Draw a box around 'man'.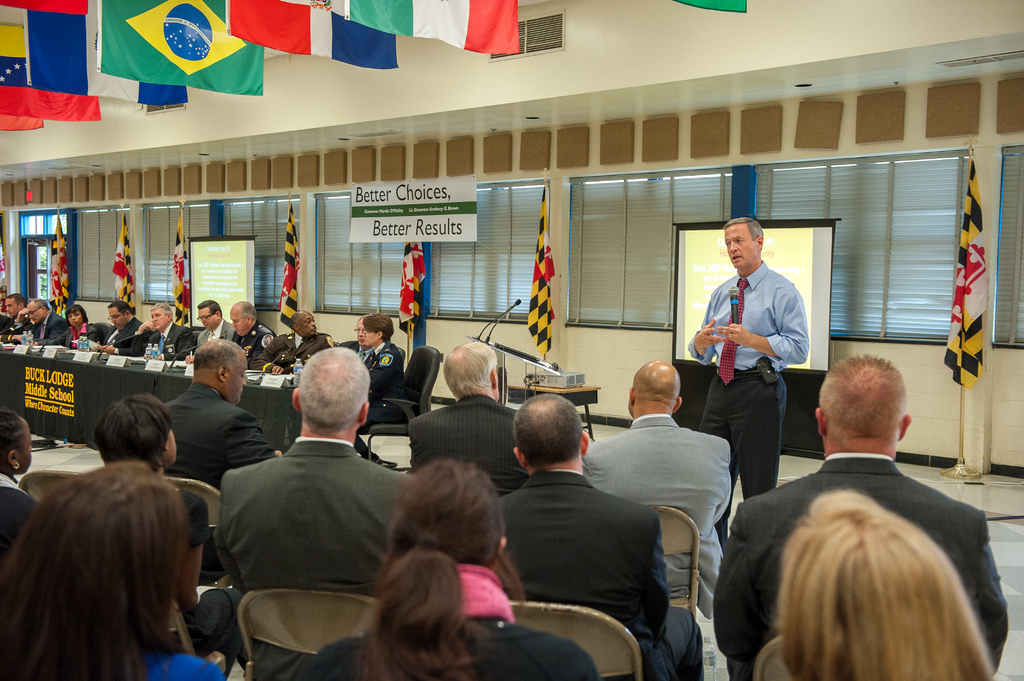
(left=406, top=338, right=529, bottom=506).
